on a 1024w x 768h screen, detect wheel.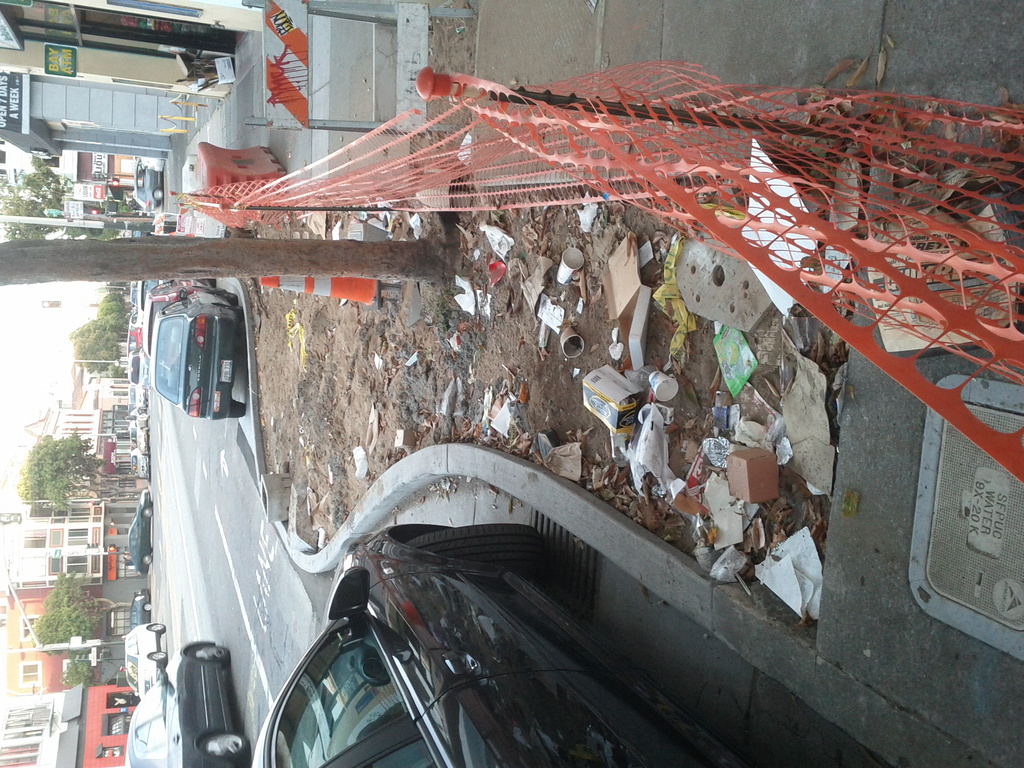
{"left": 152, "top": 191, "right": 166, "bottom": 202}.
